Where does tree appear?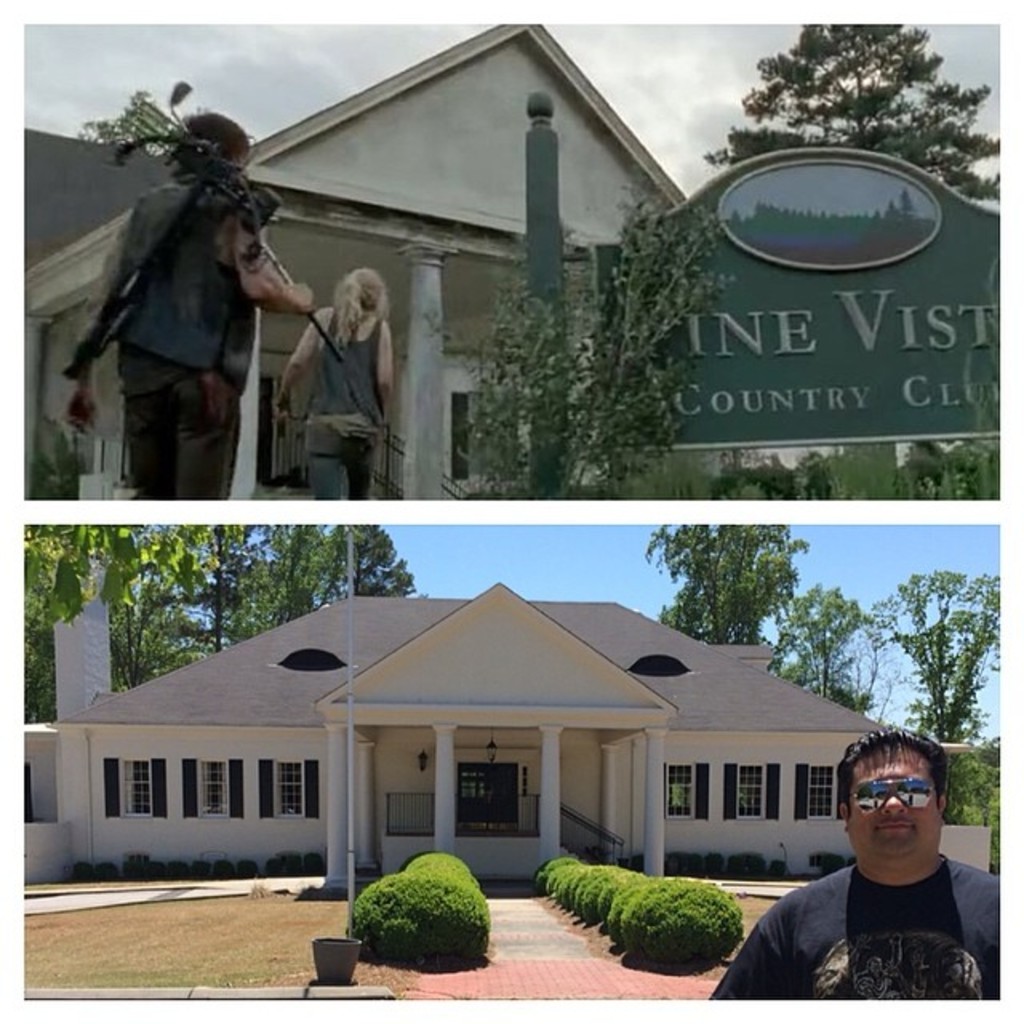
Appears at Rect(298, 520, 405, 629).
